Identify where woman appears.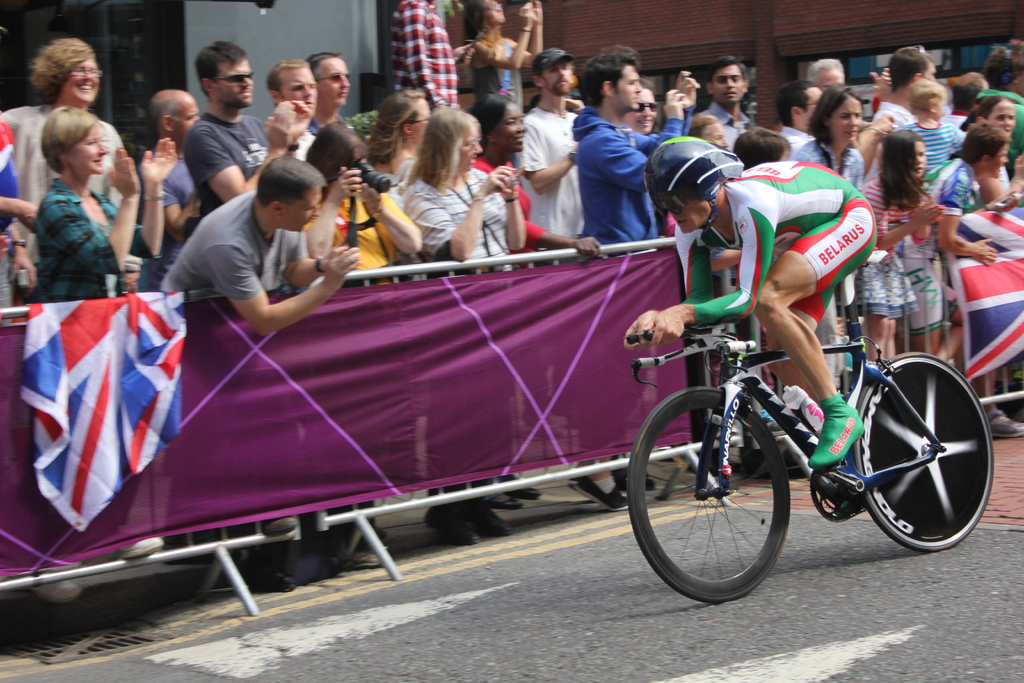
Appears at pyautogui.locateOnScreen(472, 0, 550, 101).
